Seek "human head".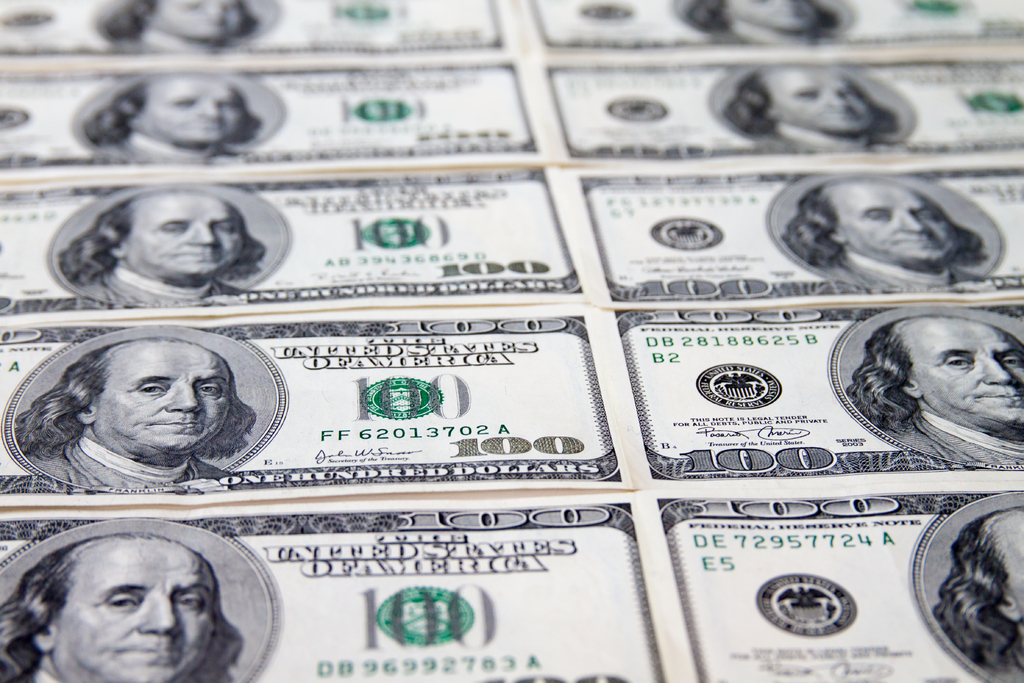
pyautogui.locateOnScreen(801, 182, 956, 268).
